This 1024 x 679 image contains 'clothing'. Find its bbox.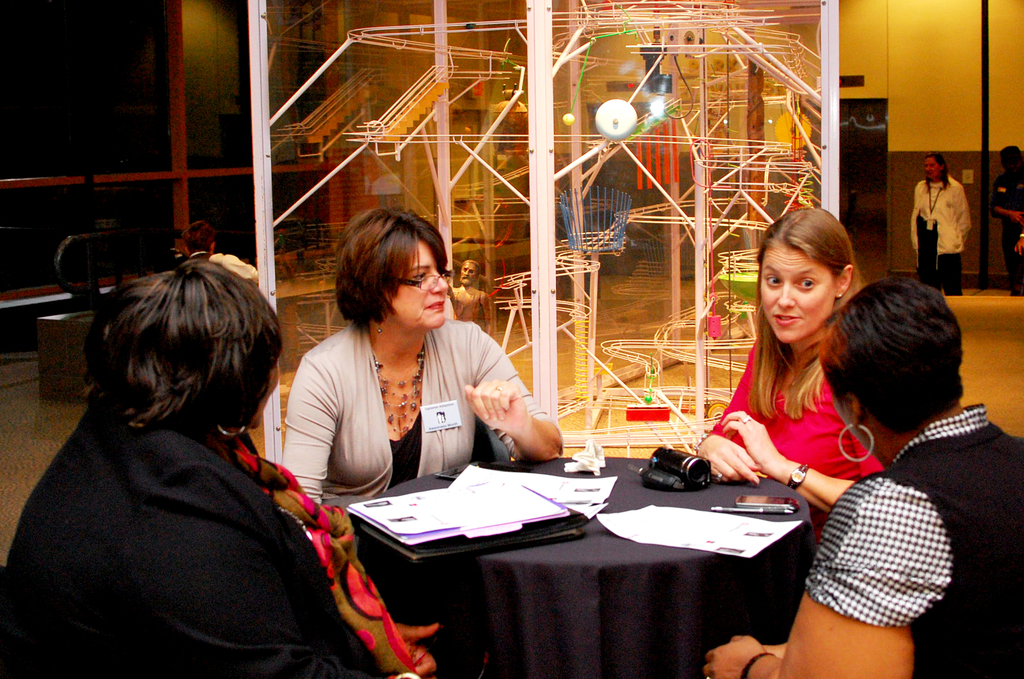
(x1=809, y1=408, x2=1023, y2=677).
